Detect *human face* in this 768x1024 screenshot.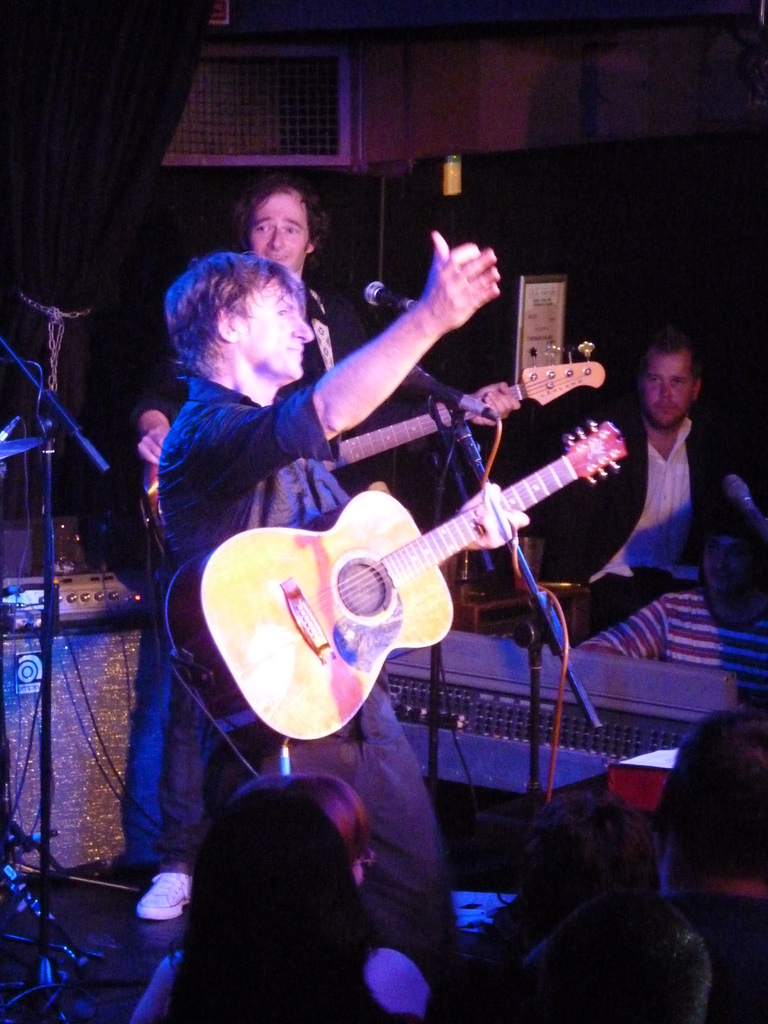
Detection: locate(632, 351, 697, 430).
